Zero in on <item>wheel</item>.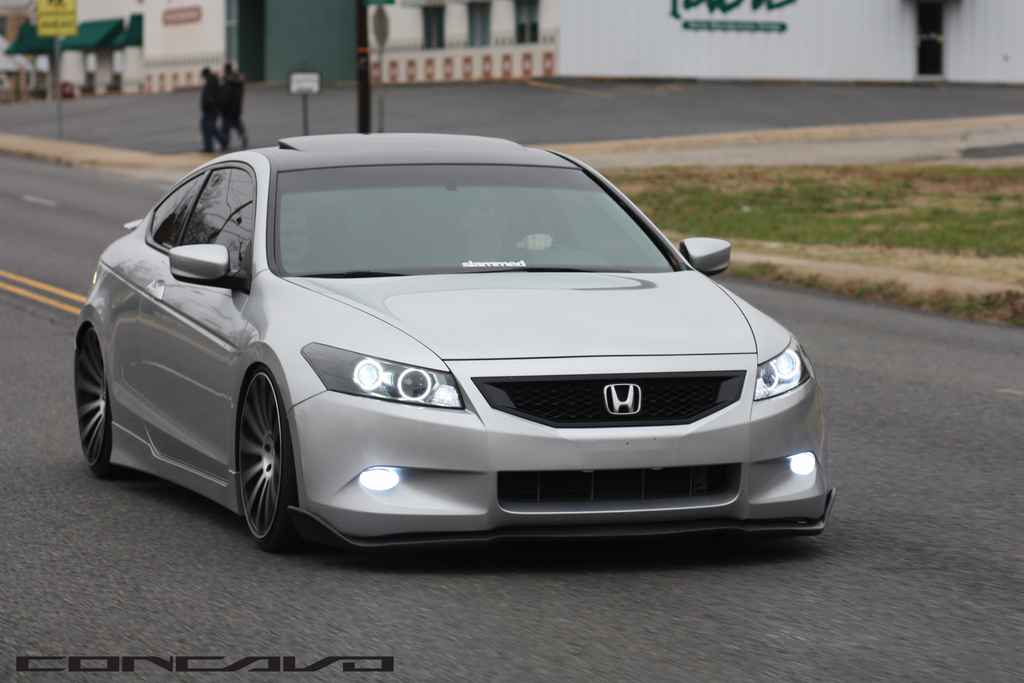
Zeroed in: 70:321:134:479.
